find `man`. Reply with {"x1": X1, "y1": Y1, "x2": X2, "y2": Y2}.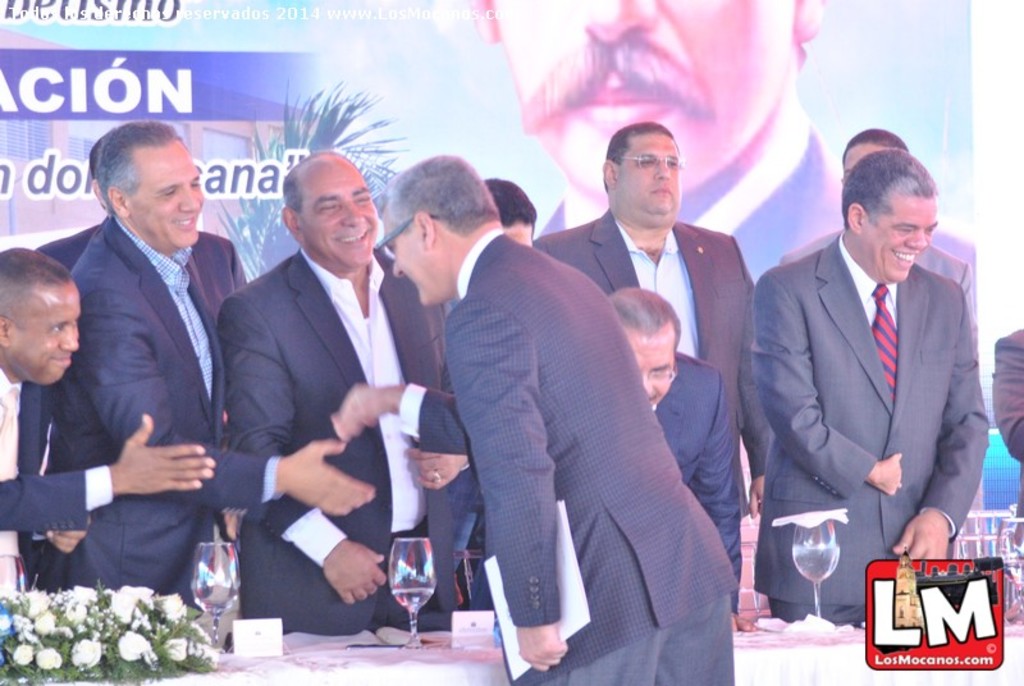
{"x1": 36, "y1": 127, "x2": 248, "y2": 302}.
